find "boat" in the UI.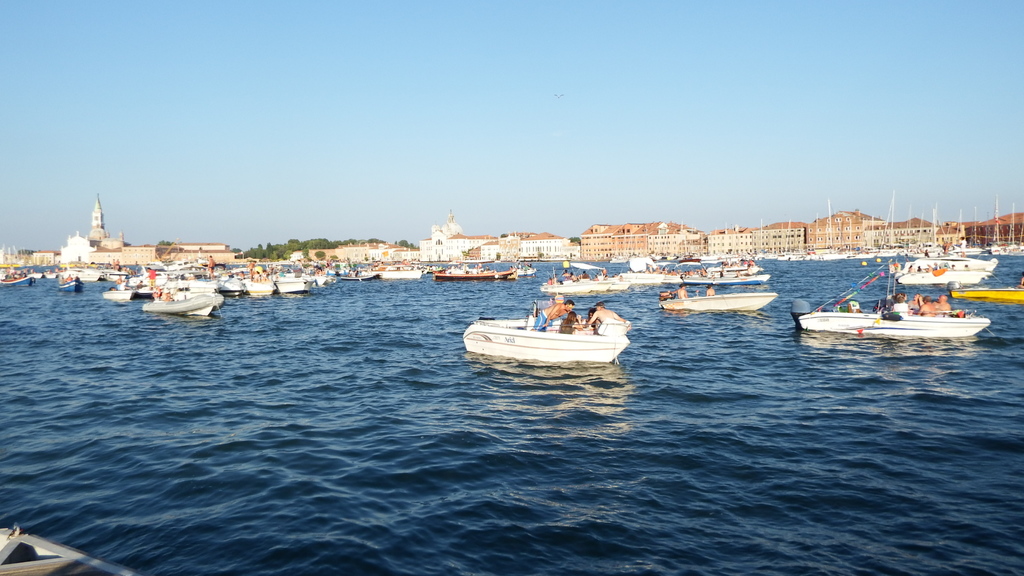
UI element at 950,277,1023,300.
